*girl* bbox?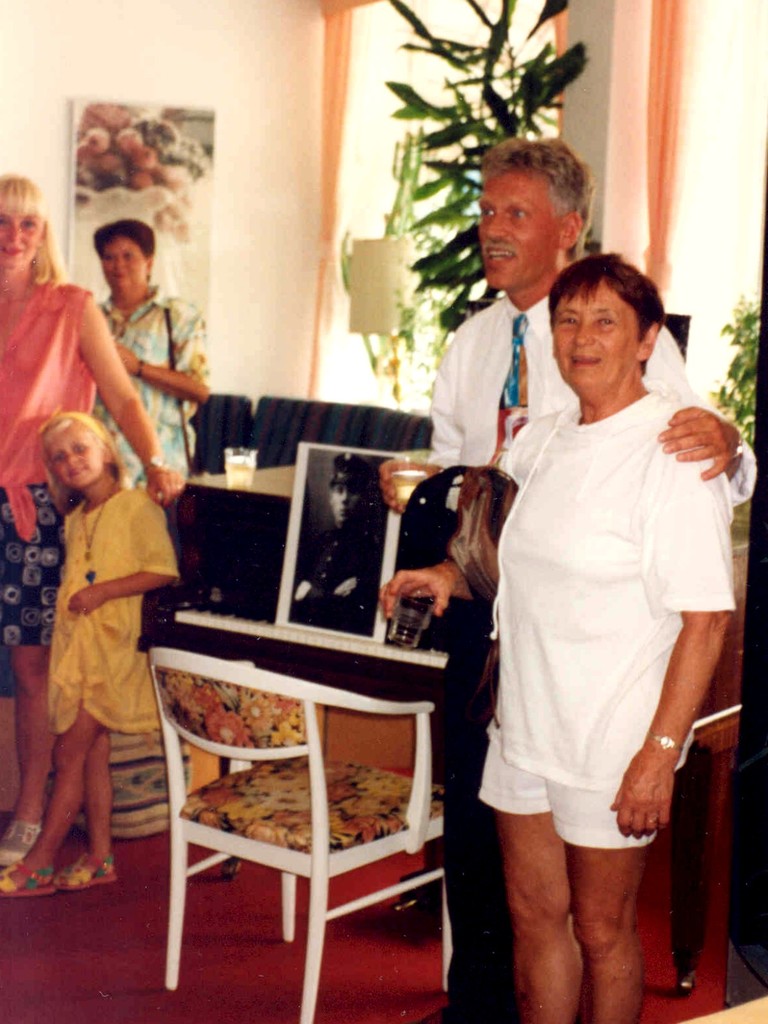
x1=0, y1=410, x2=179, y2=903
